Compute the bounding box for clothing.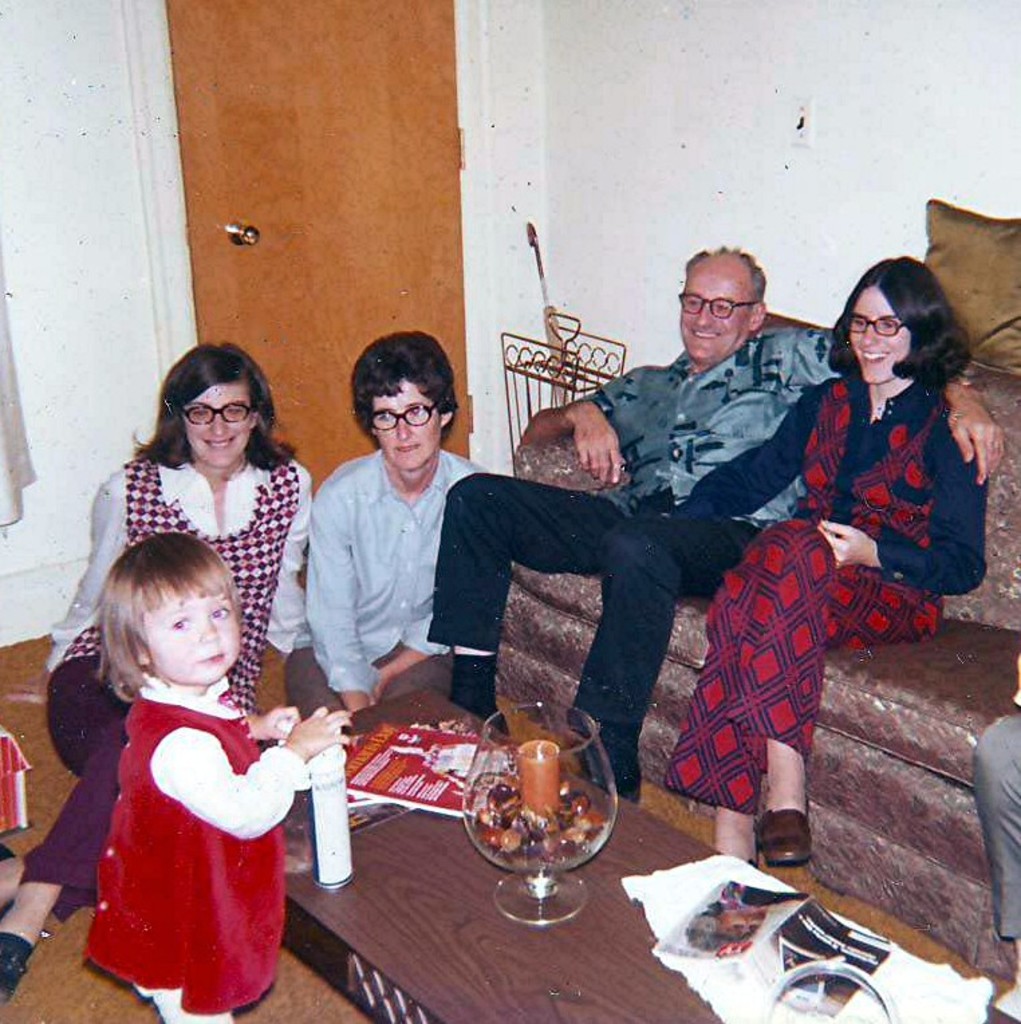
(23,438,303,911).
